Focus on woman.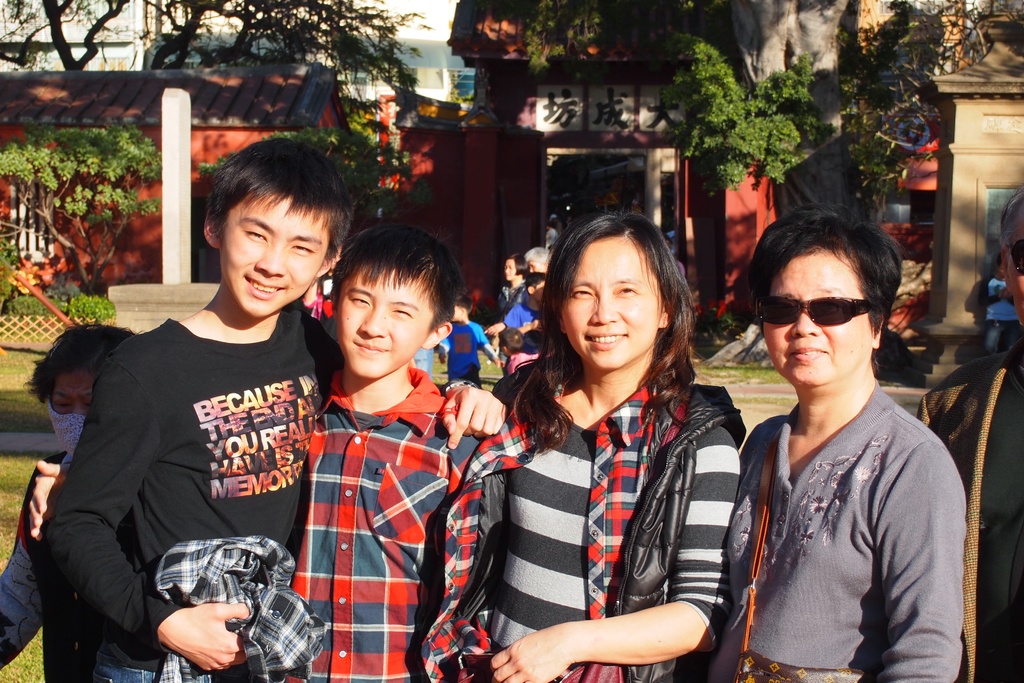
Focused at 481, 203, 745, 671.
